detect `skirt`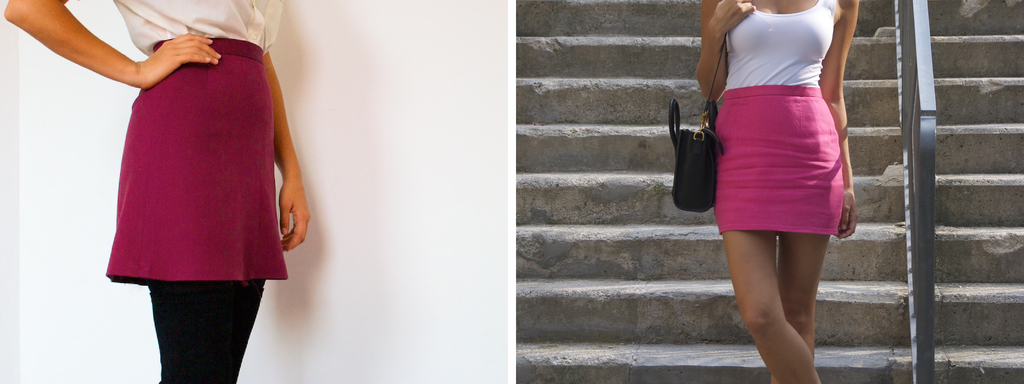
l=713, t=85, r=841, b=233
